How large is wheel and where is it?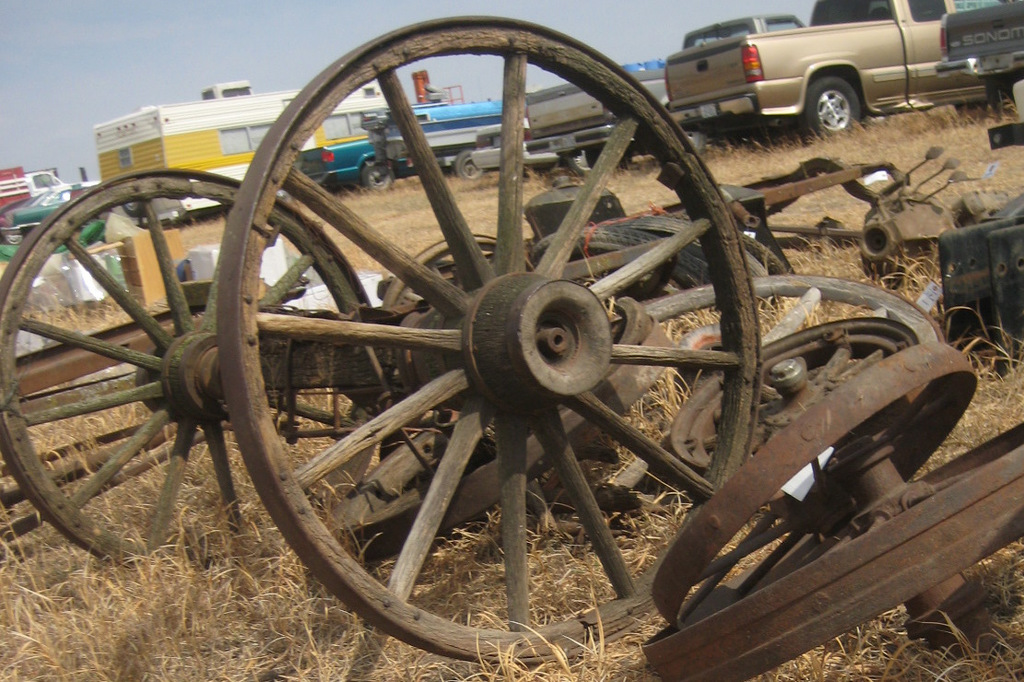
Bounding box: (801,63,858,142).
